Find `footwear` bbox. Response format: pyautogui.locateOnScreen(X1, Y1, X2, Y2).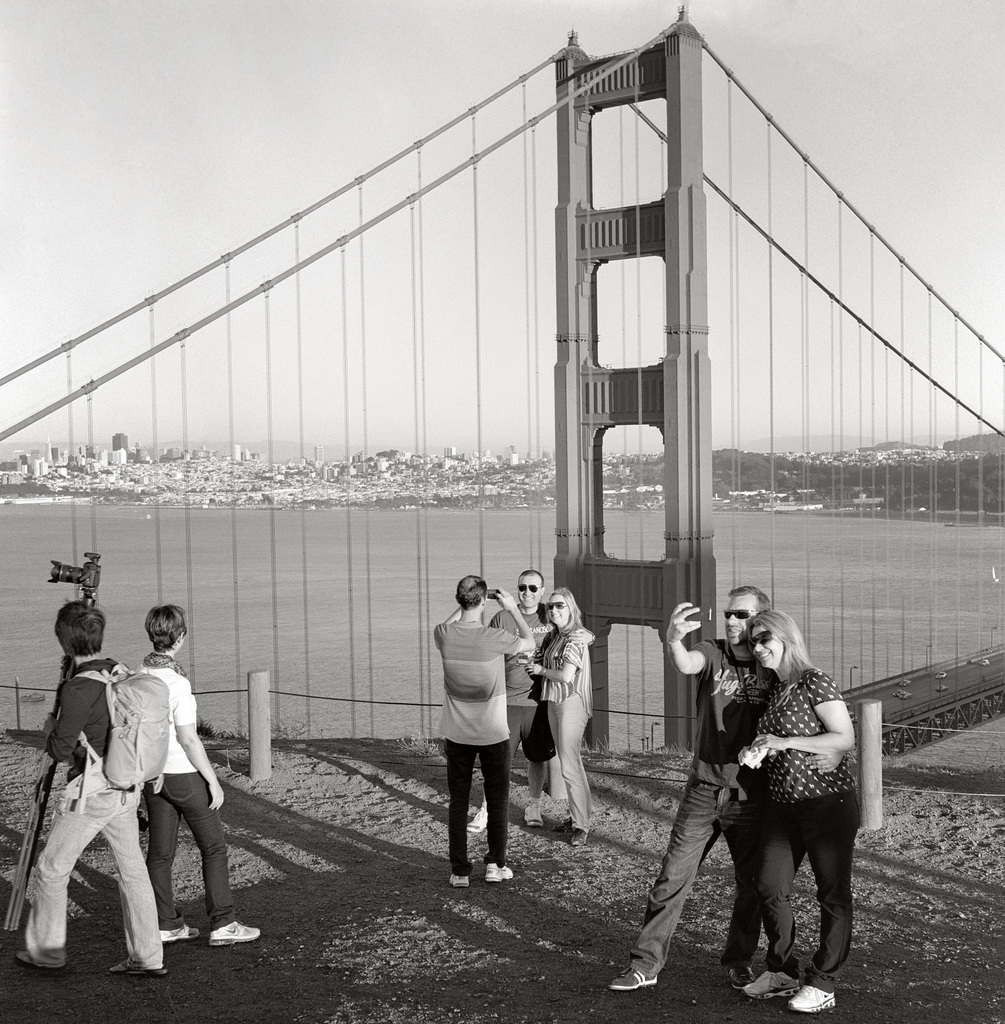
pyautogui.locateOnScreen(209, 918, 266, 949).
